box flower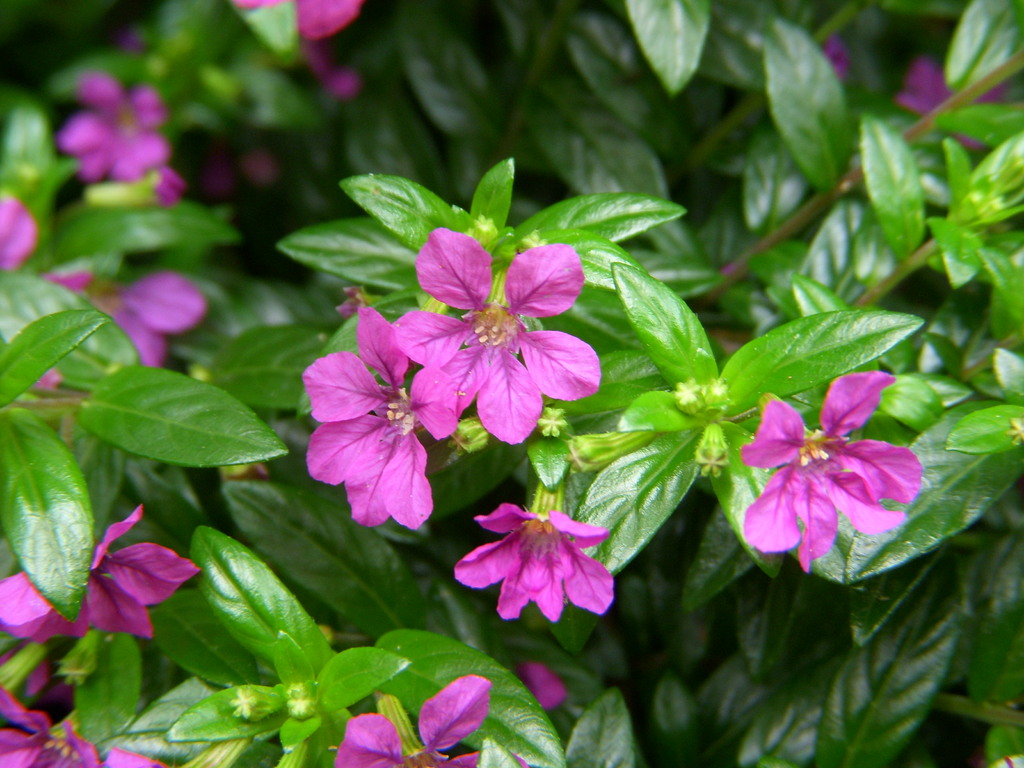
<bbox>735, 366, 922, 575</bbox>
